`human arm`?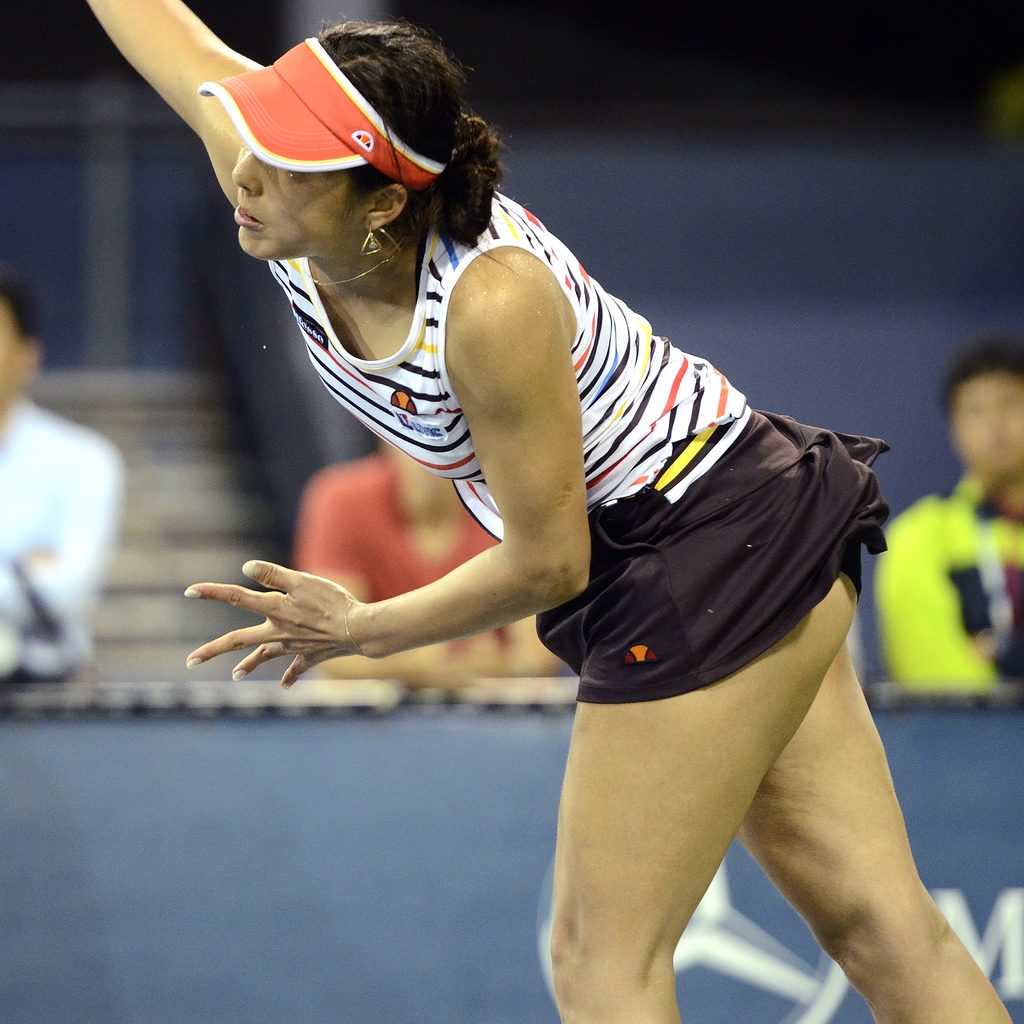
[left=863, top=494, right=996, bottom=693]
